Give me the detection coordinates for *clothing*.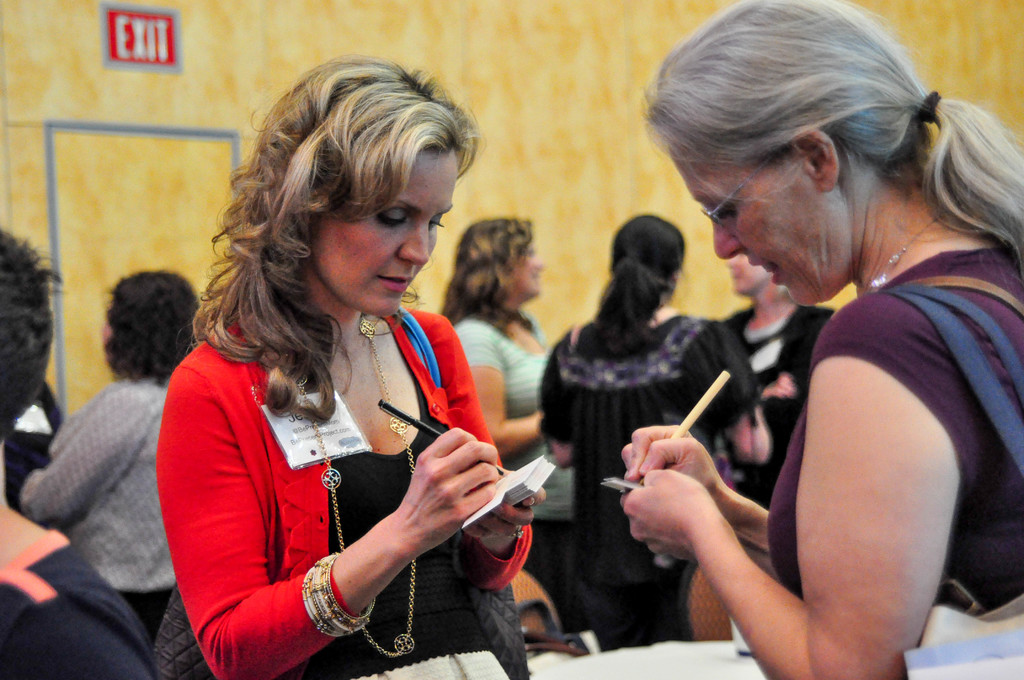
x1=763 y1=235 x2=1023 y2=621.
